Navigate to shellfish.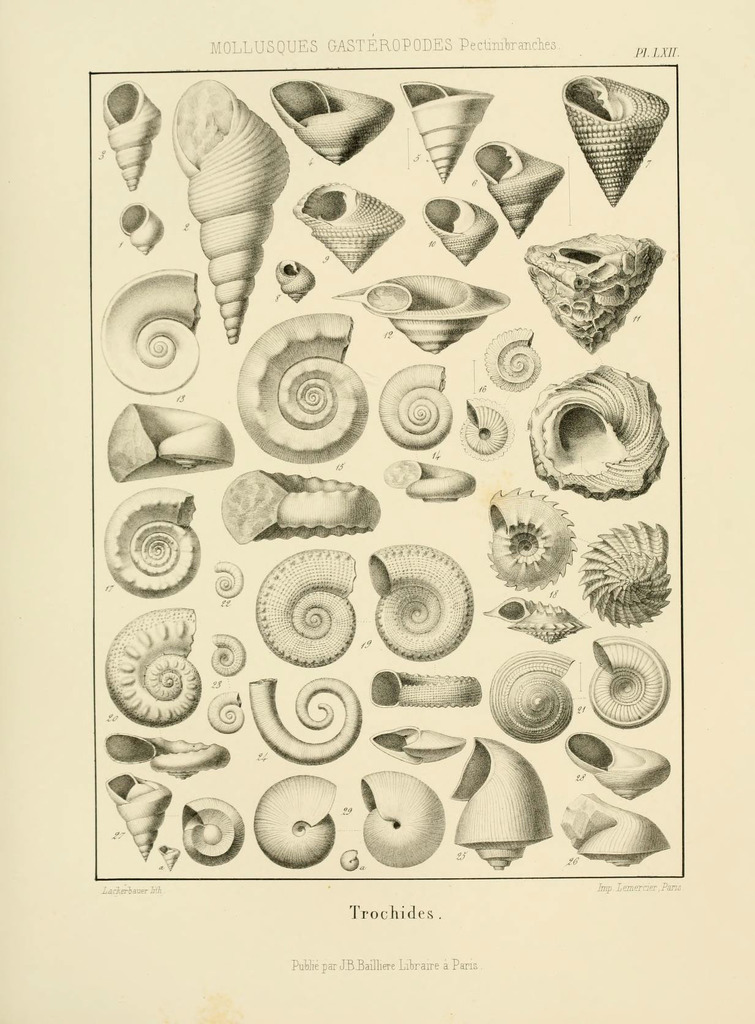
Navigation target: 375,367,452,452.
